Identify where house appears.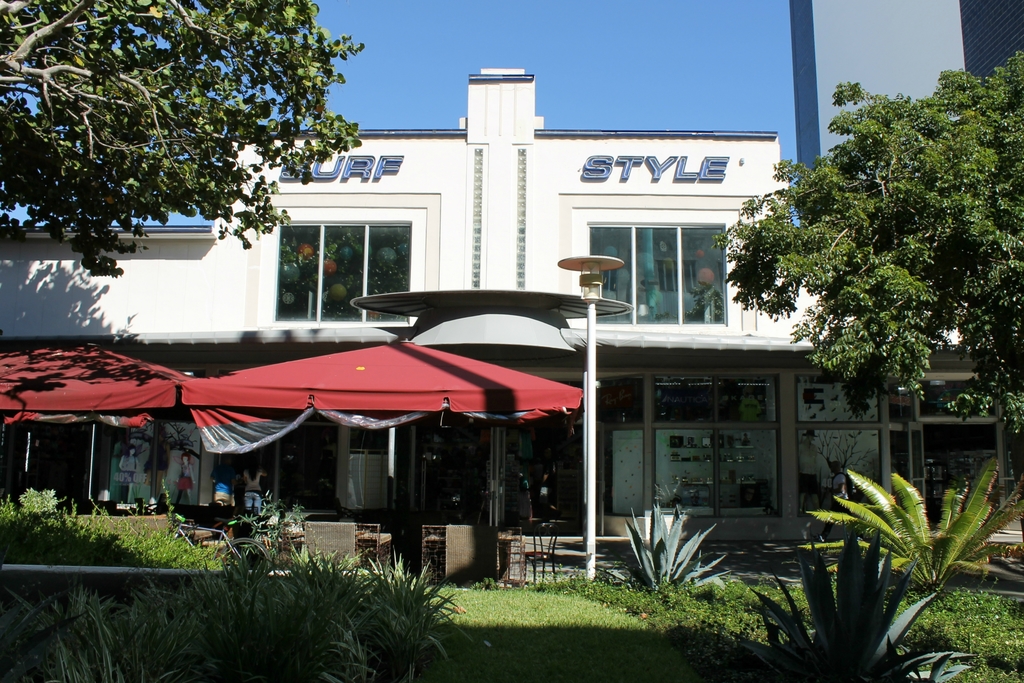
Appears at box(4, 63, 1015, 542).
